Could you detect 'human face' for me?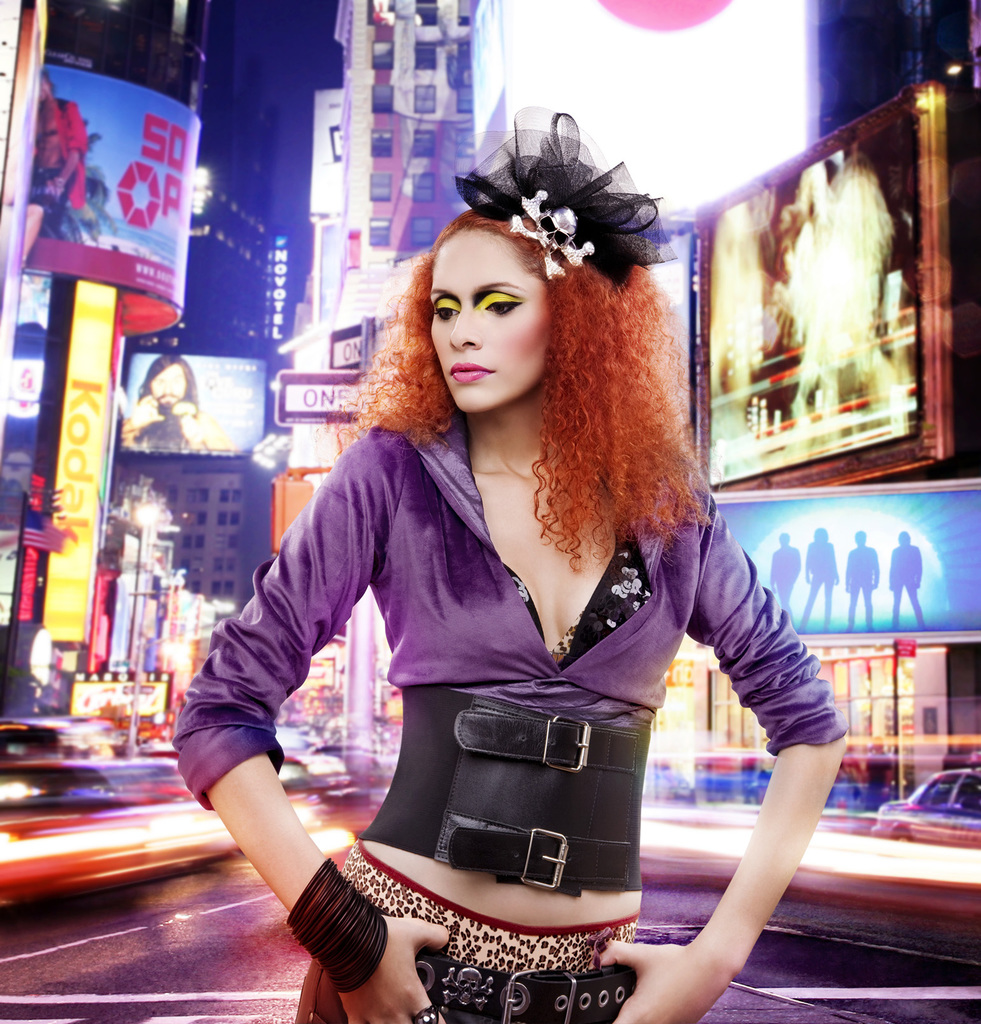
Detection result: 147,364,186,404.
